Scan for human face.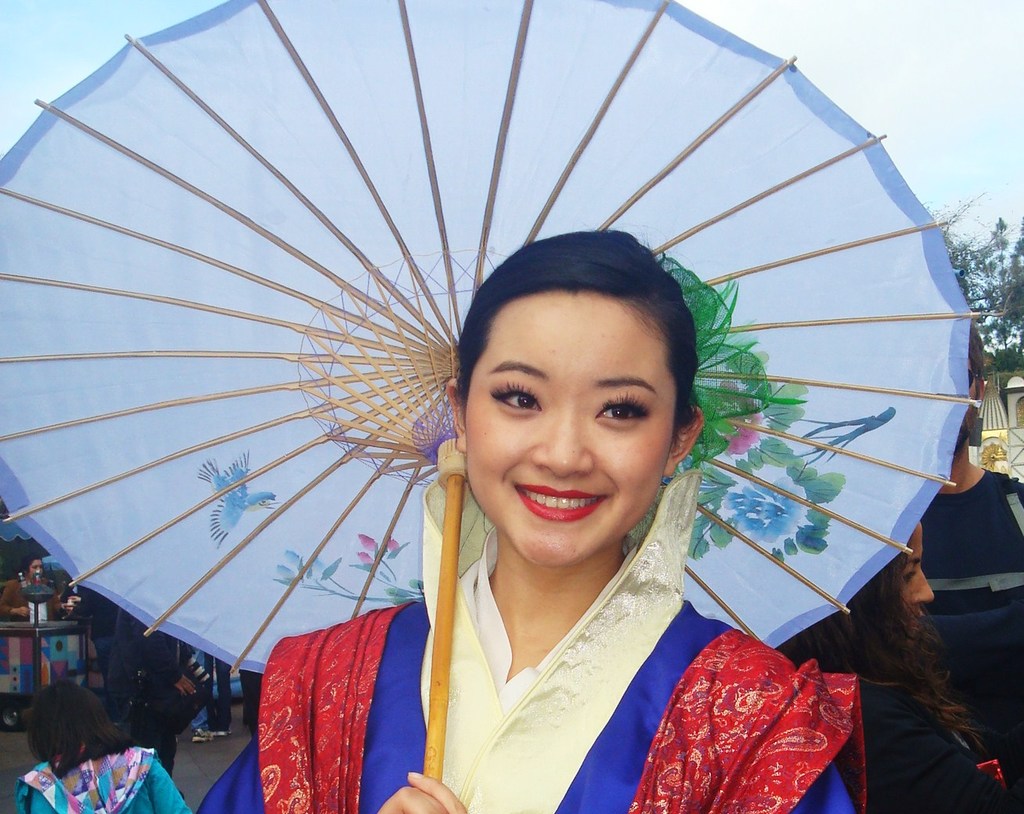
Scan result: 467:290:679:574.
